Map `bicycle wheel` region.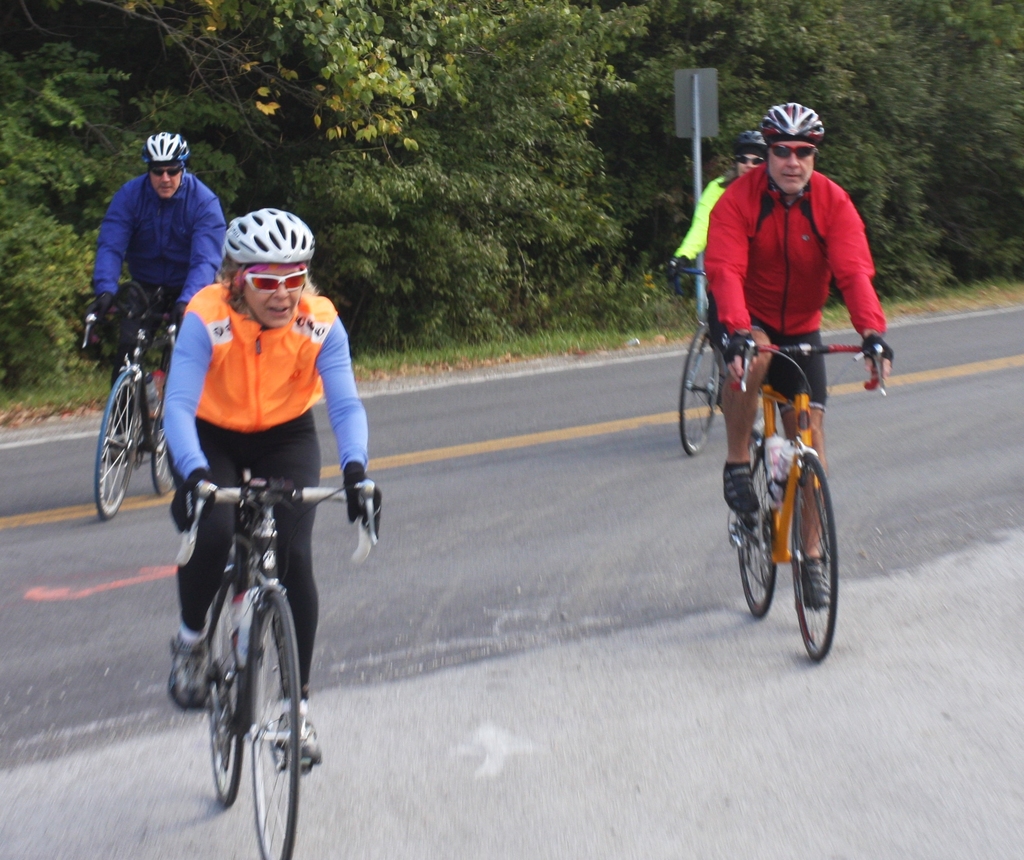
Mapped to {"left": 211, "top": 594, "right": 249, "bottom": 806}.
